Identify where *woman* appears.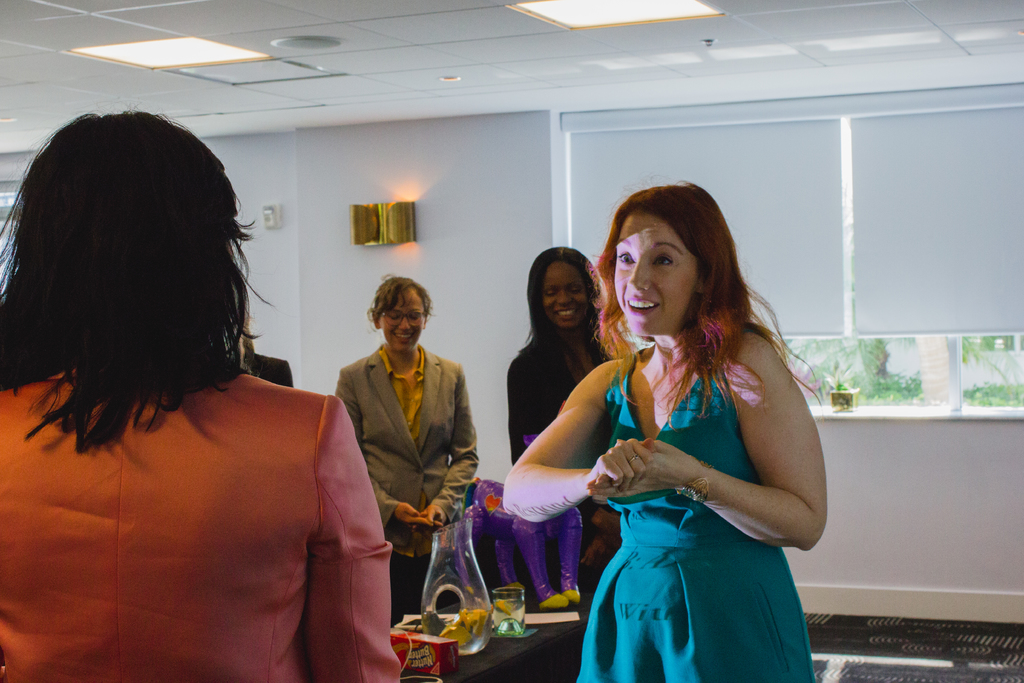
Appears at {"x1": 0, "y1": 110, "x2": 403, "y2": 682}.
